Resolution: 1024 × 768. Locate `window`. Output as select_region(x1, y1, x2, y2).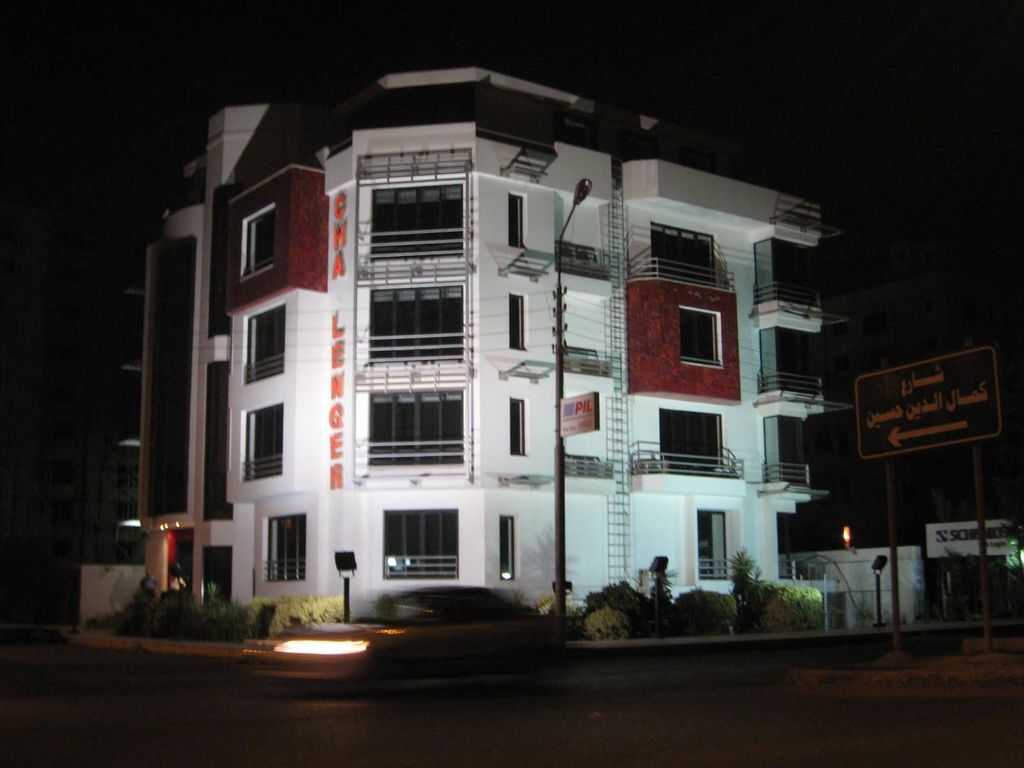
select_region(505, 286, 522, 348).
